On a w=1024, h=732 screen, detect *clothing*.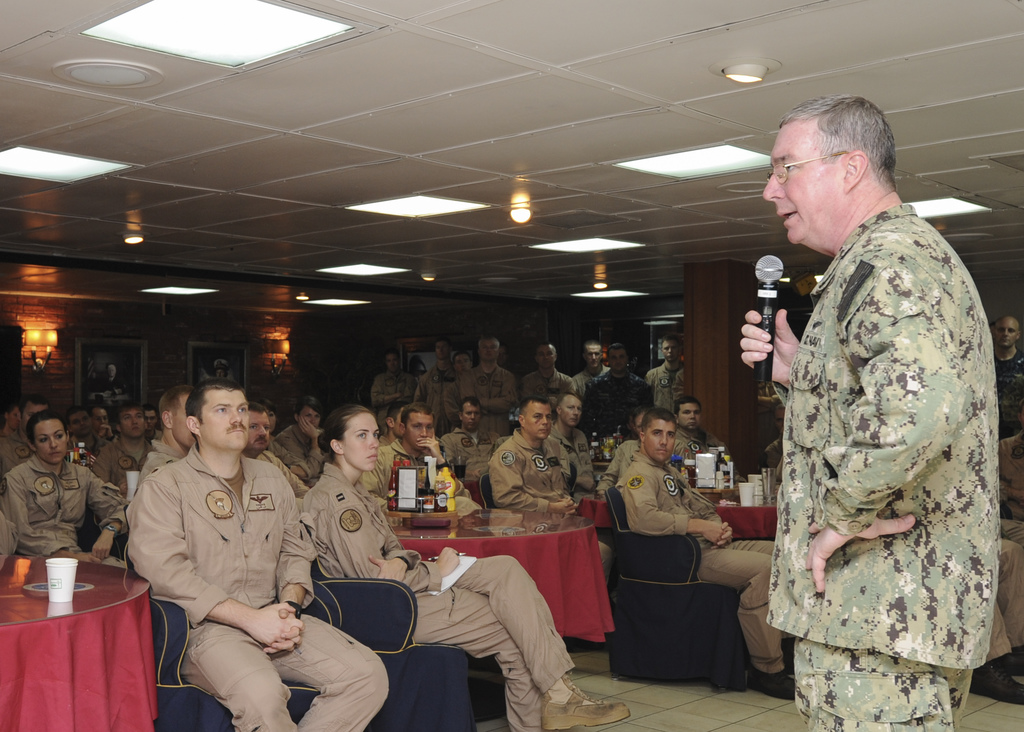
bbox=(119, 437, 398, 731).
